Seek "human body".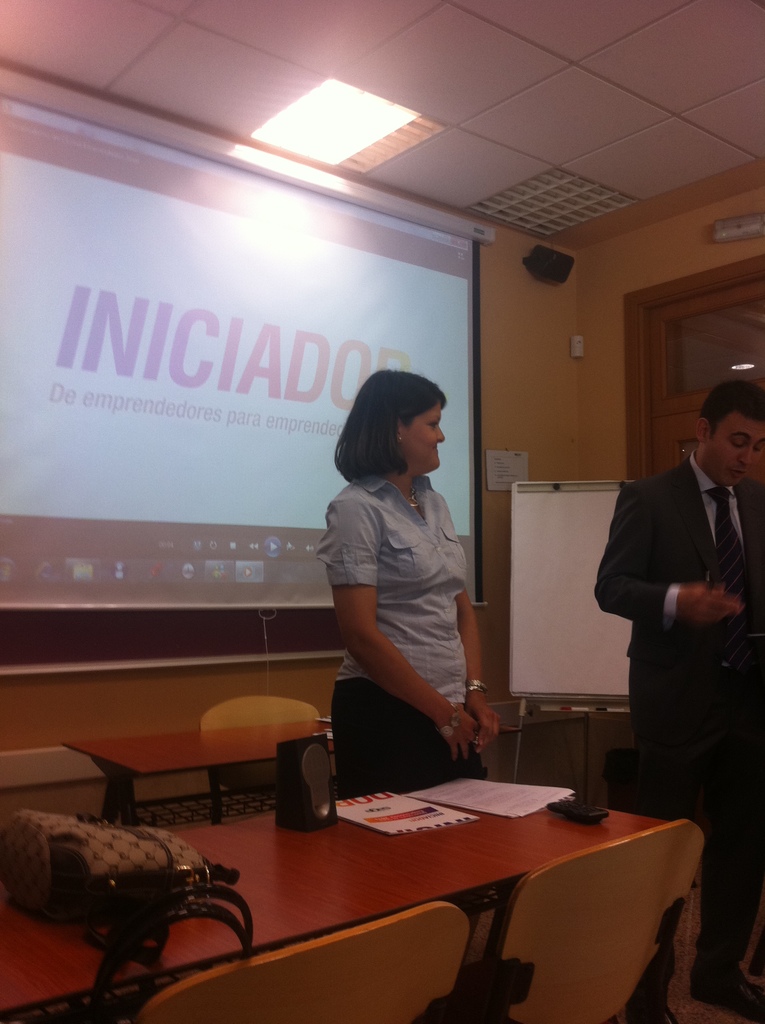
region(307, 369, 500, 810).
